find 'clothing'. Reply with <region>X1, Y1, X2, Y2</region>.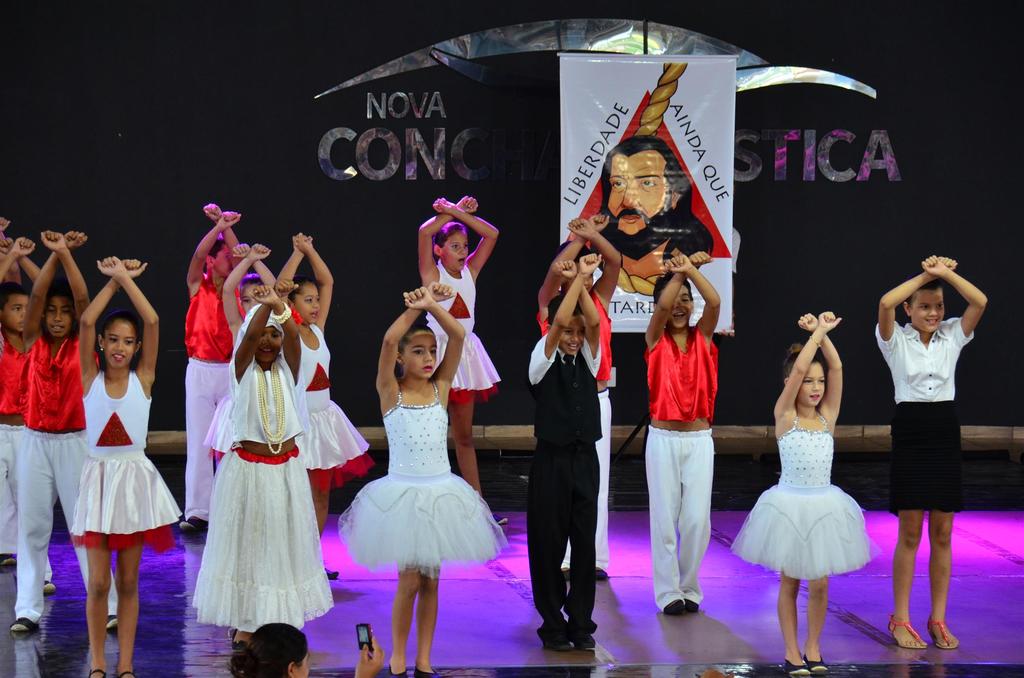
<region>291, 337, 371, 492</region>.
